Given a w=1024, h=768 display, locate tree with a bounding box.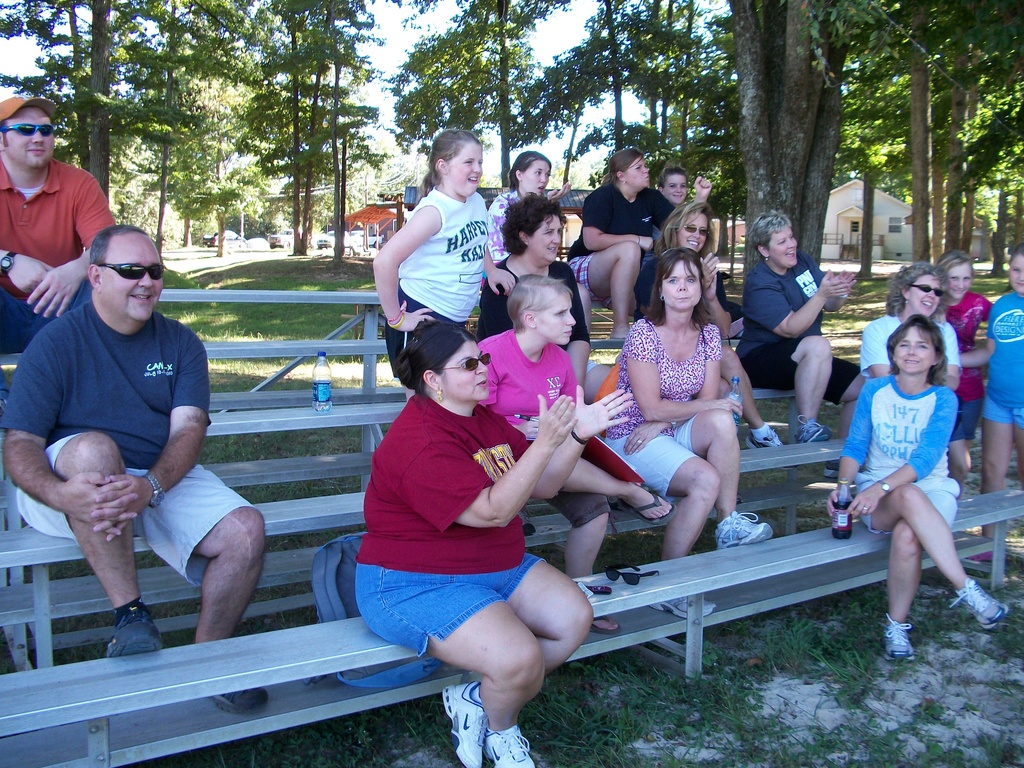
Located: [left=728, top=0, right=866, bottom=287].
